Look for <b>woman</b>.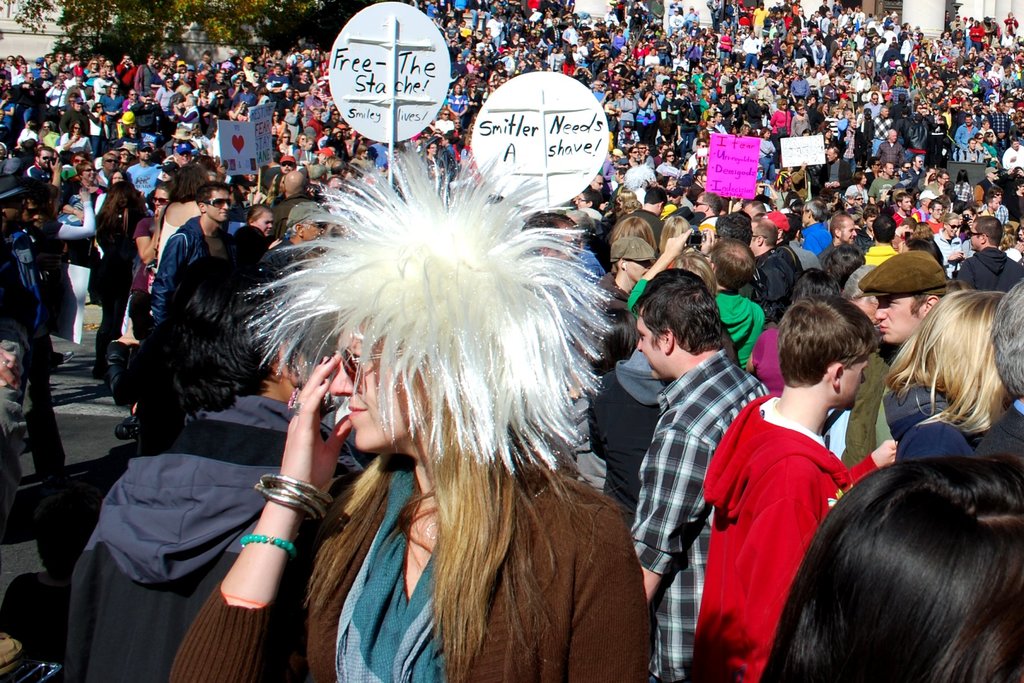
Found: (619, 188, 639, 210).
